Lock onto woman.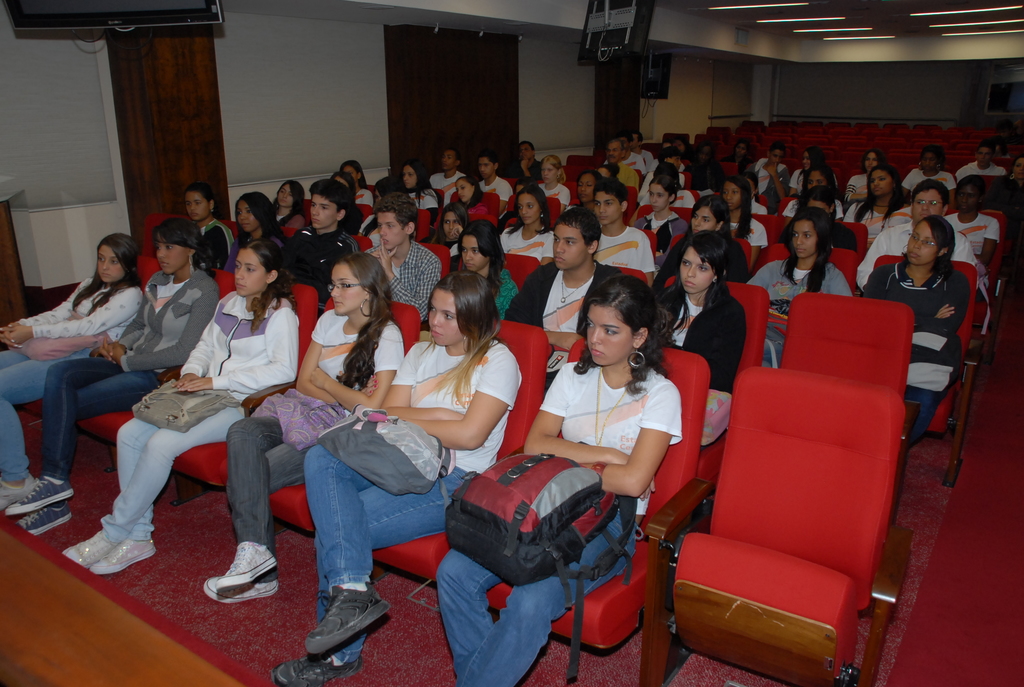
Locked: BBox(199, 251, 401, 608).
